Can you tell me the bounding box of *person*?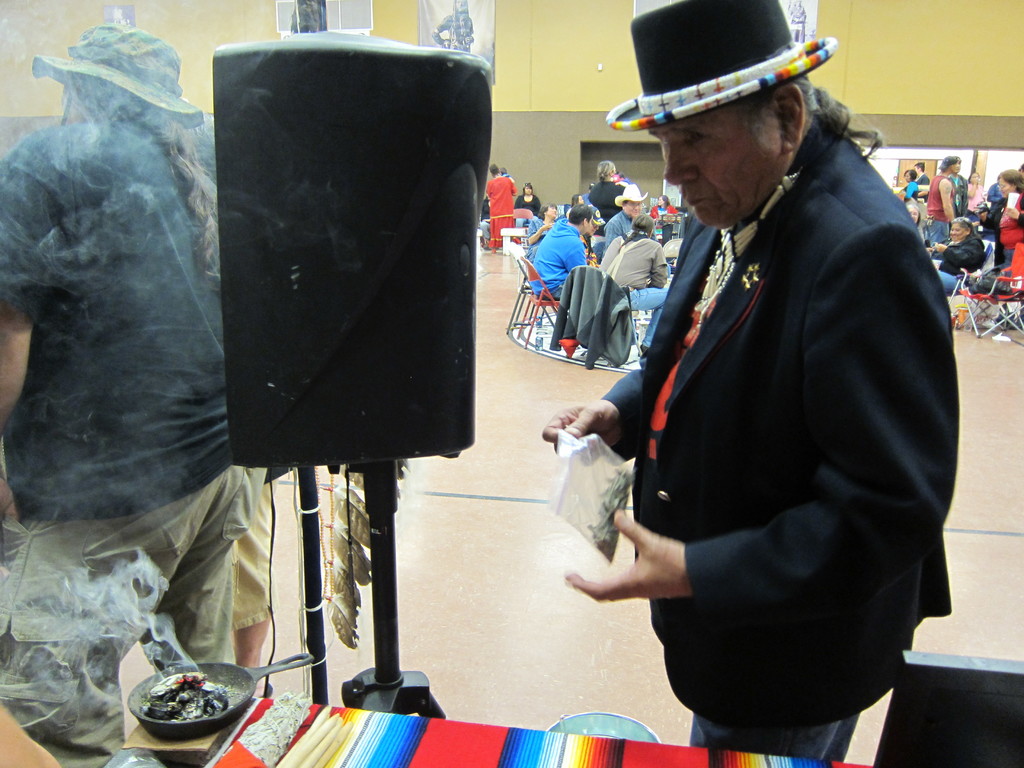
(x1=0, y1=22, x2=264, y2=767).
